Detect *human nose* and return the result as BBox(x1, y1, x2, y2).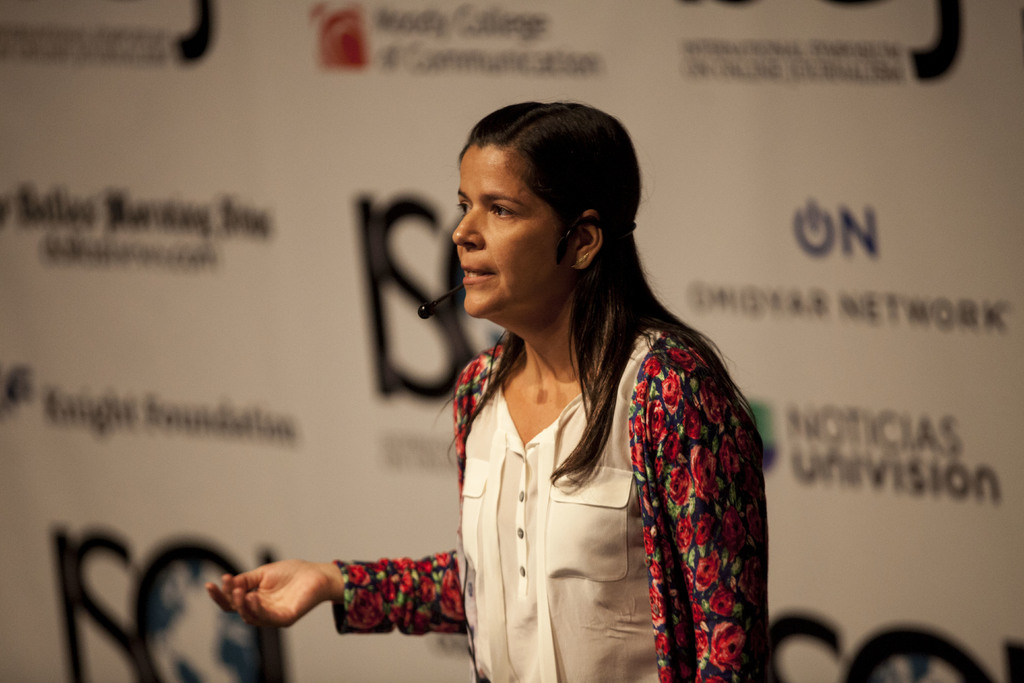
BBox(451, 204, 485, 252).
